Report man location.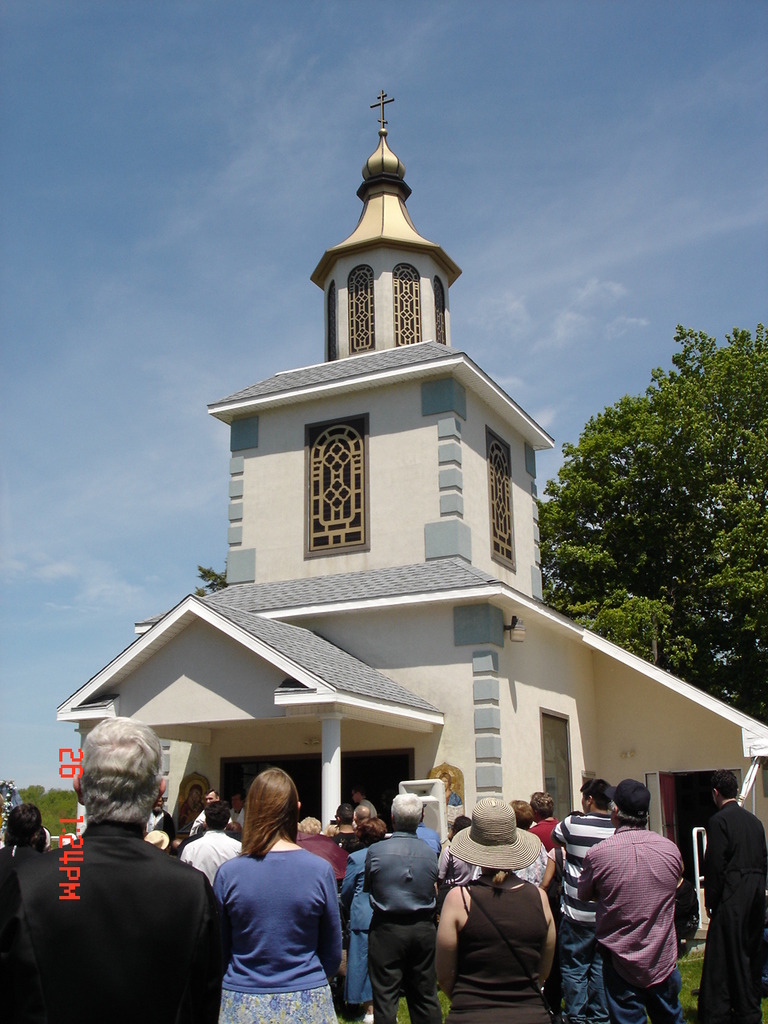
Report: select_region(366, 790, 444, 1023).
